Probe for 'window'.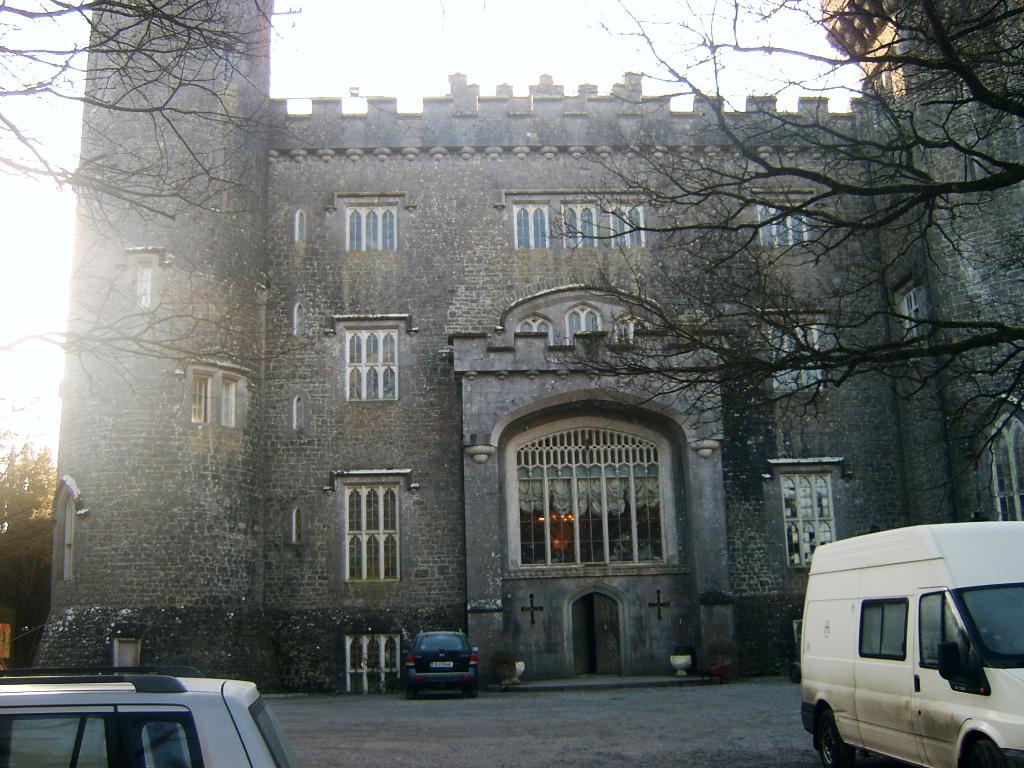
Probe result: l=61, t=502, r=75, b=594.
